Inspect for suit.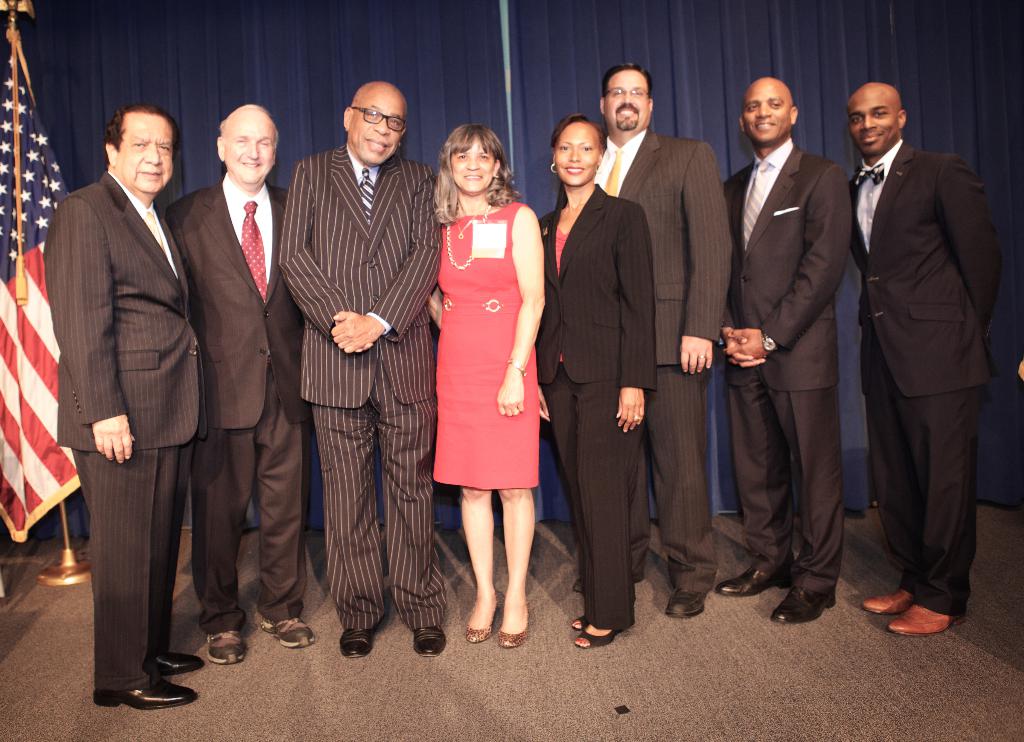
Inspection: bbox=(59, 168, 207, 688).
